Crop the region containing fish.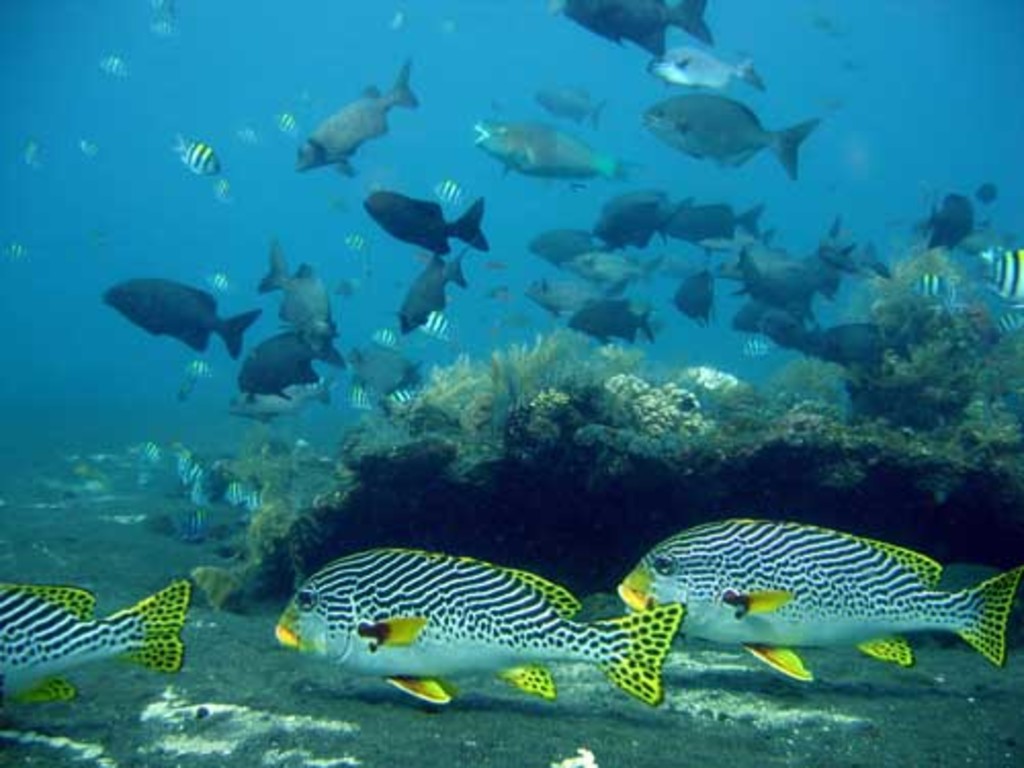
Crop region: 94:55:125:86.
